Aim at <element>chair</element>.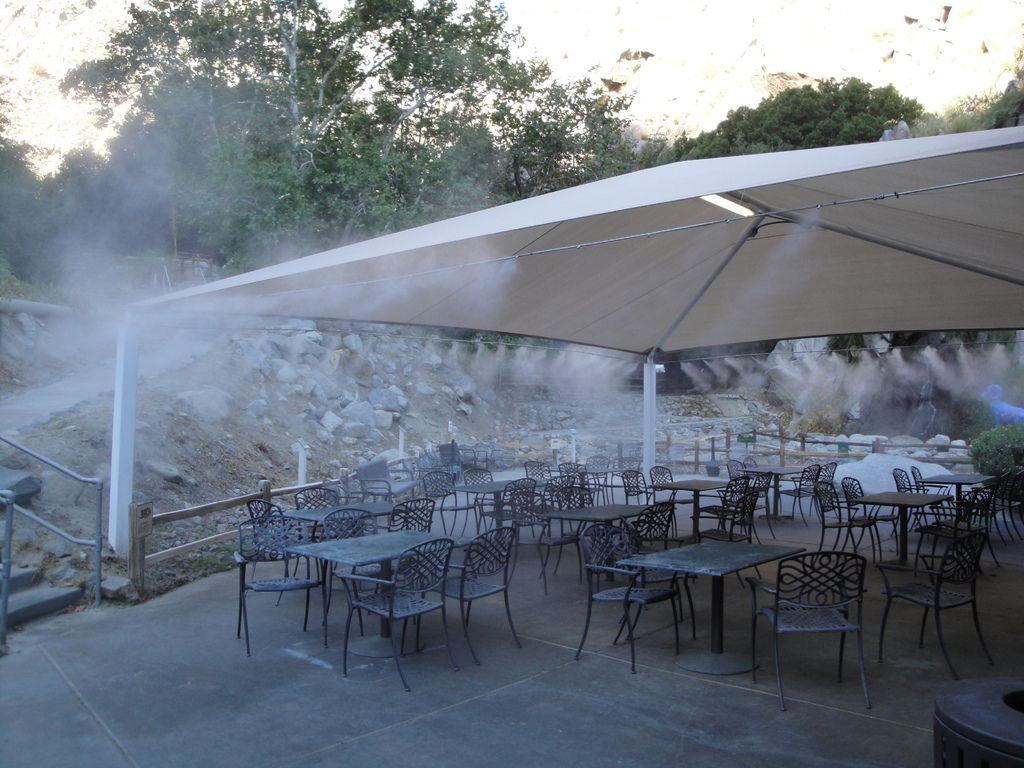
Aimed at 622:467:655:508.
